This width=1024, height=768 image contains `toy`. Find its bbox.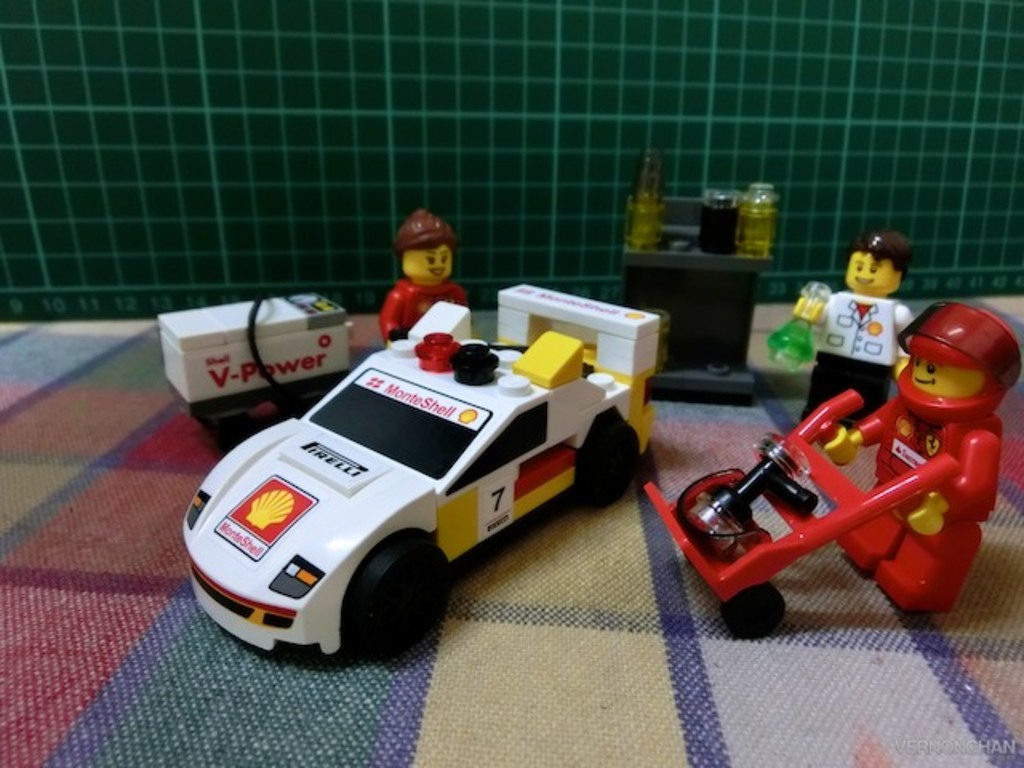
l=155, t=296, r=358, b=456.
